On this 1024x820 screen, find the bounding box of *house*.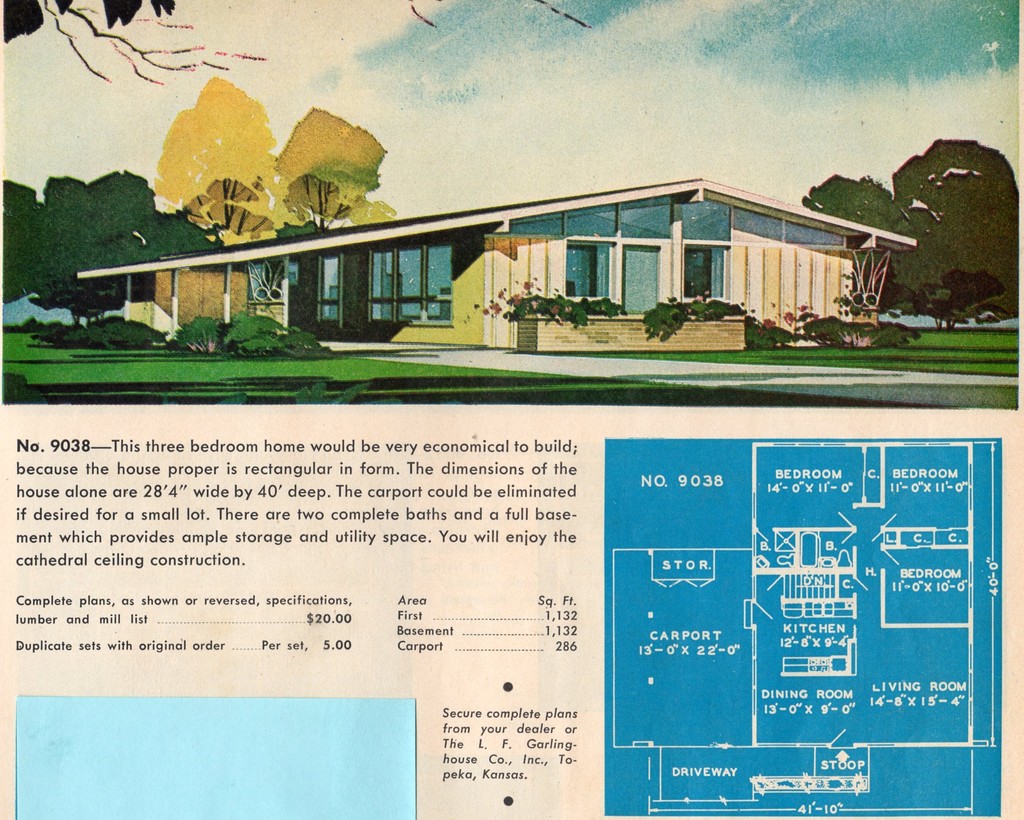
Bounding box: select_region(87, 161, 947, 362).
